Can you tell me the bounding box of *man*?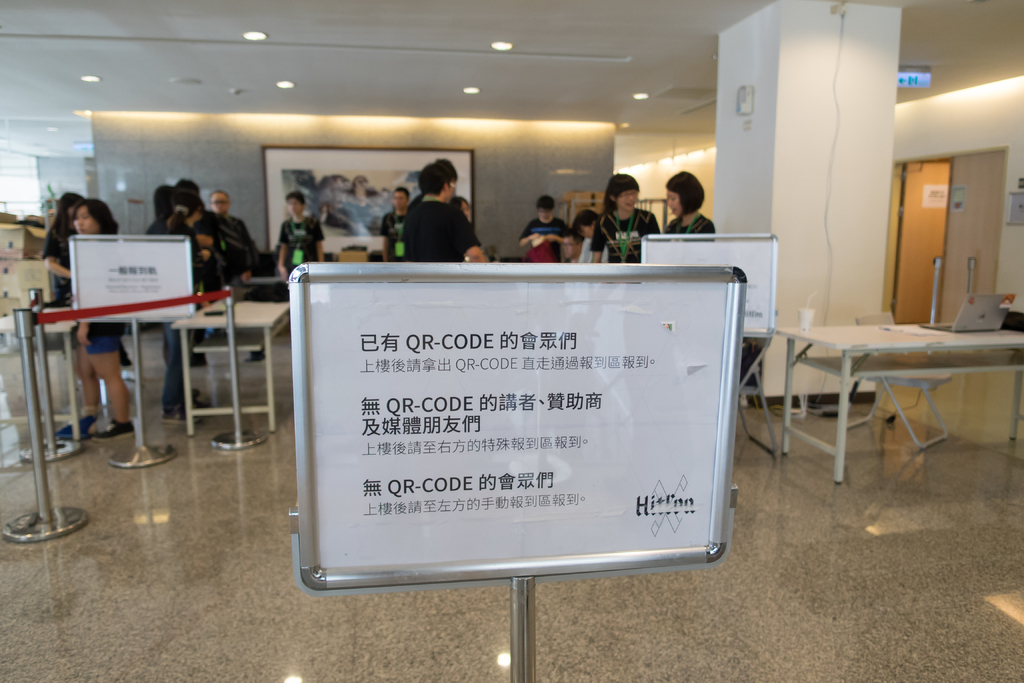
Rect(277, 192, 326, 273).
